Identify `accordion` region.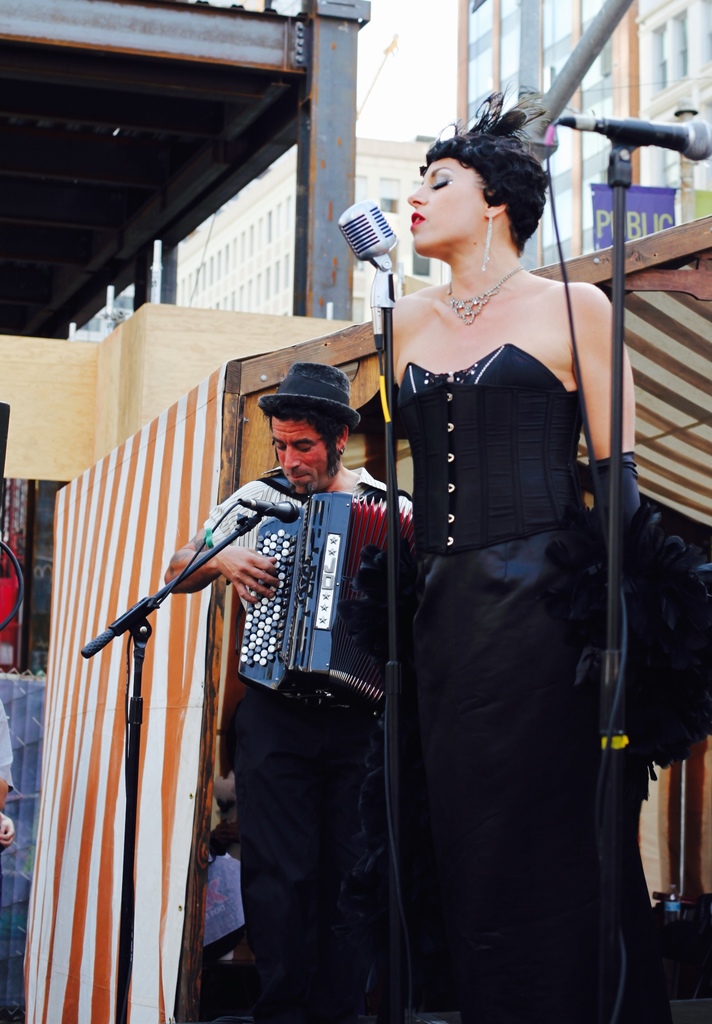
Region: <box>214,481,403,751</box>.
